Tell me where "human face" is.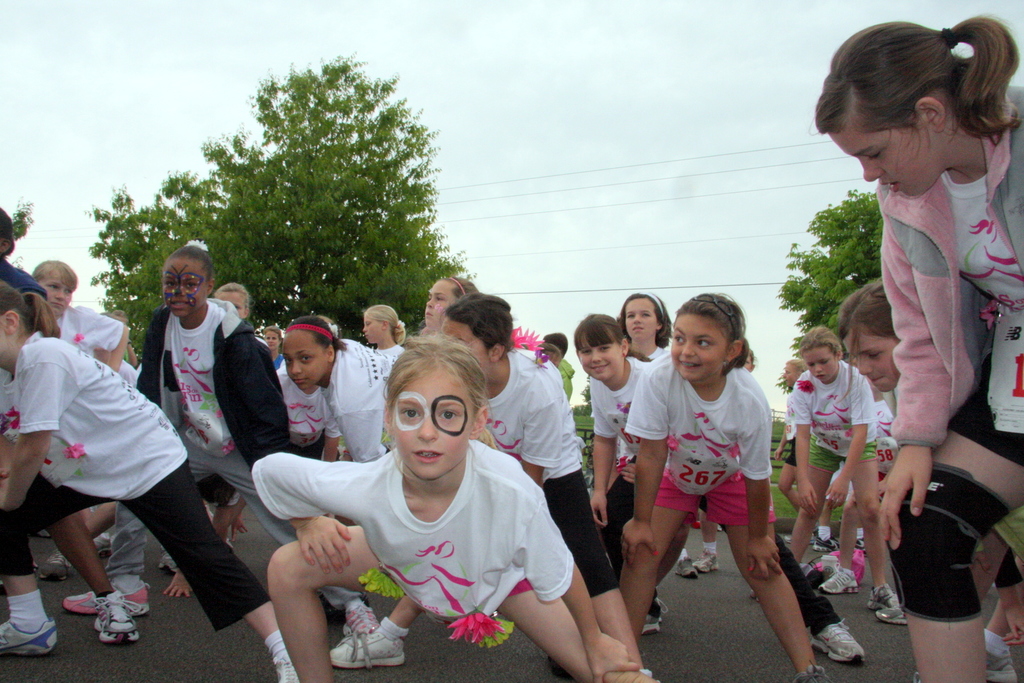
"human face" is at bbox=[0, 314, 10, 355].
